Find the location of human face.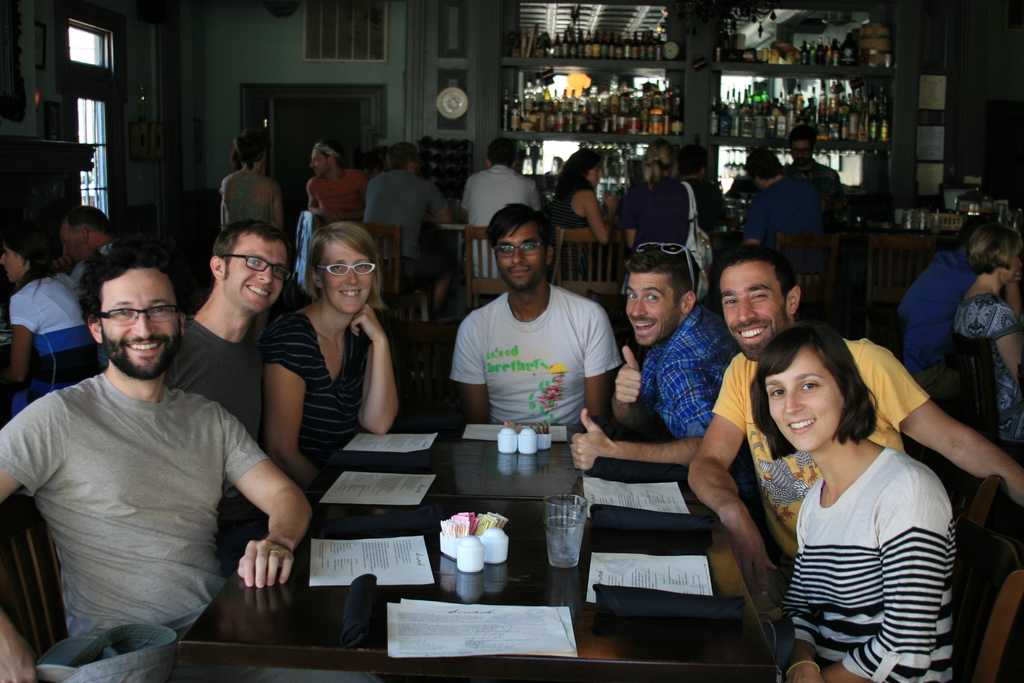
Location: [764,342,842,452].
